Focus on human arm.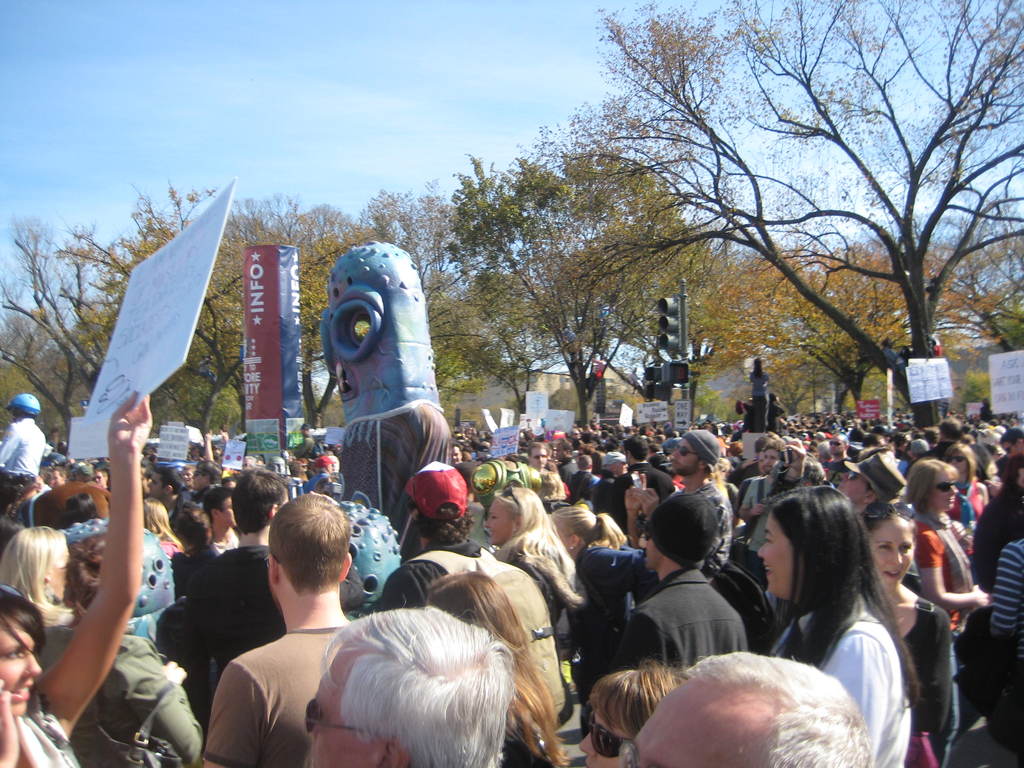
Focused at 573, 541, 660, 586.
